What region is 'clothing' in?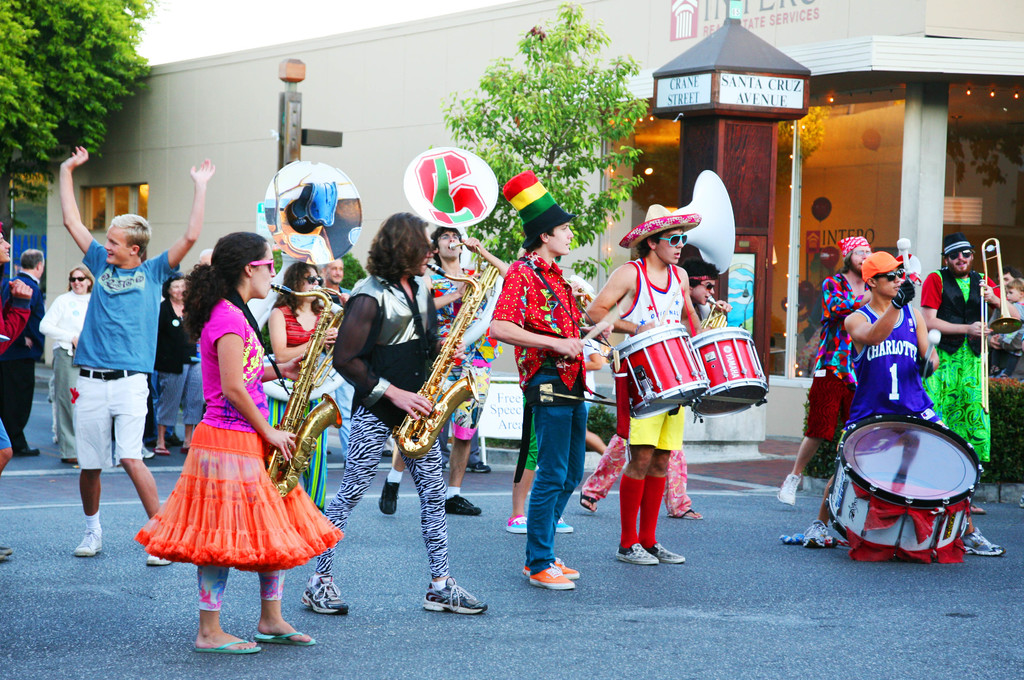
l=599, t=268, r=688, b=437.
